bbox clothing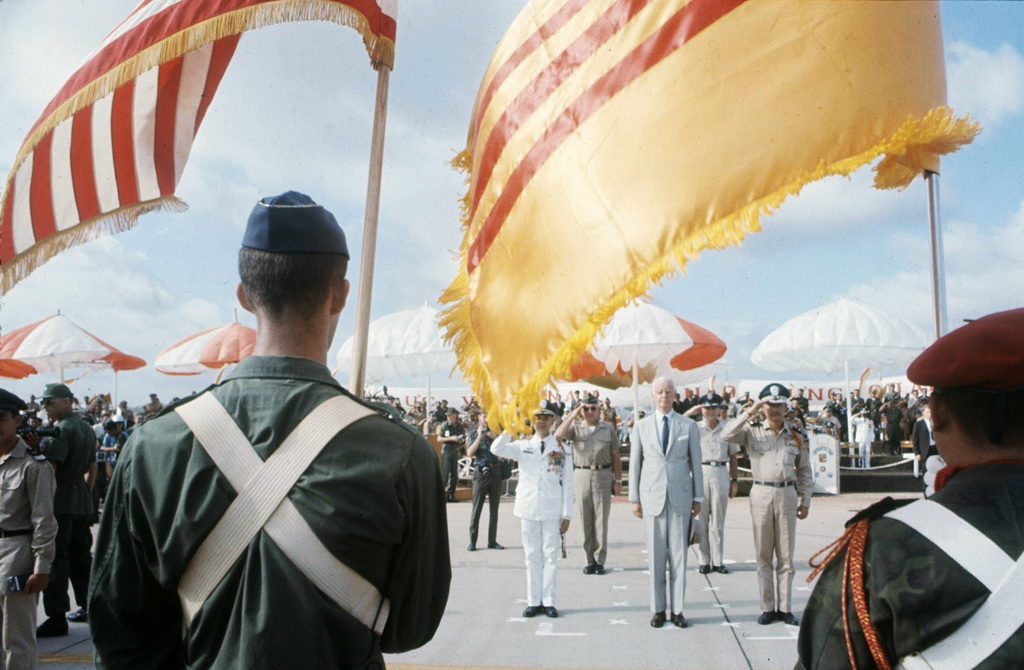
{"x1": 38, "y1": 415, "x2": 92, "y2": 609}
